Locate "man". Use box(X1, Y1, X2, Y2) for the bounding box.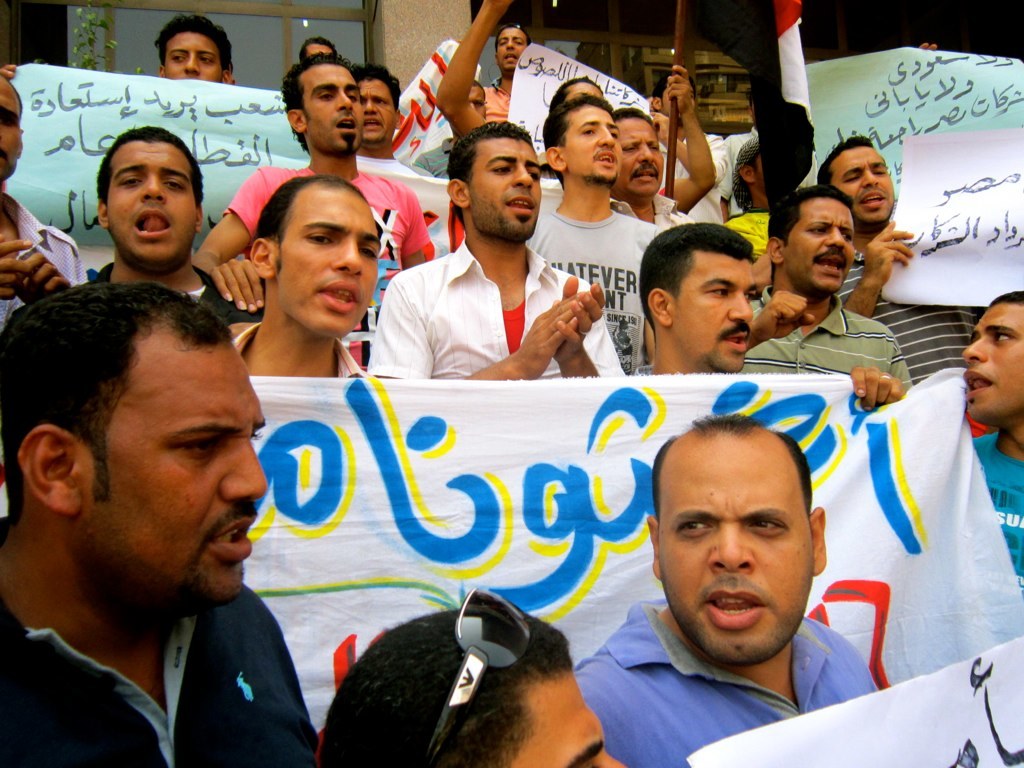
box(629, 223, 758, 375).
